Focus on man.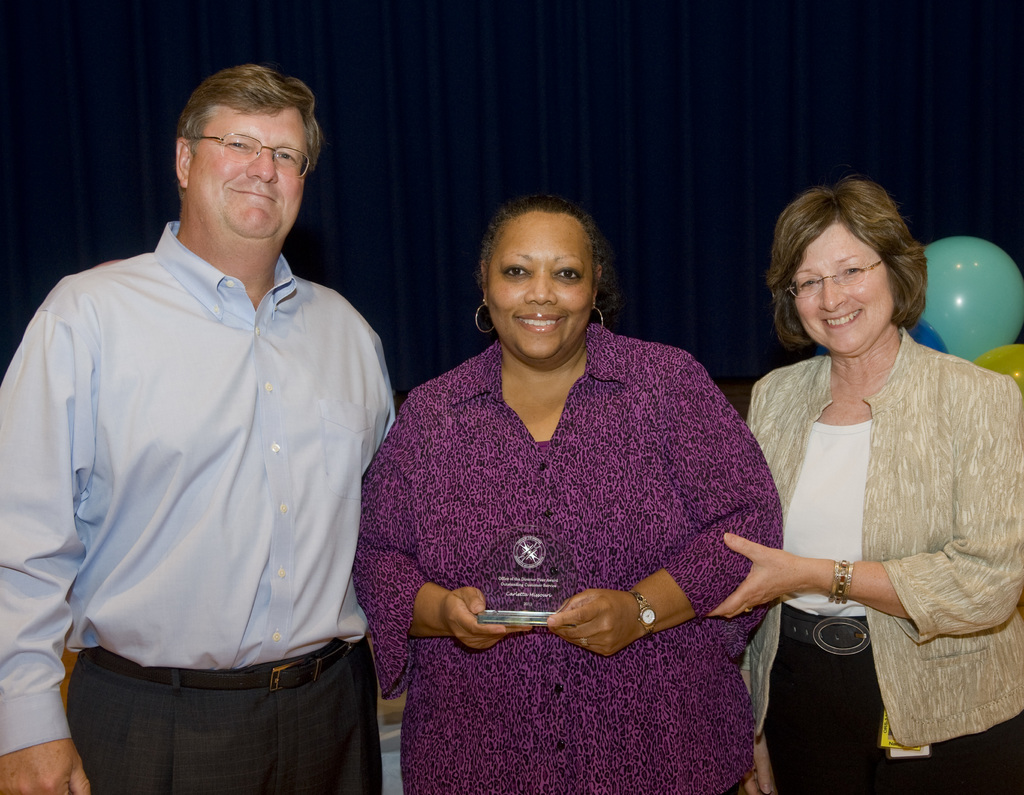
Focused at crop(0, 24, 401, 794).
